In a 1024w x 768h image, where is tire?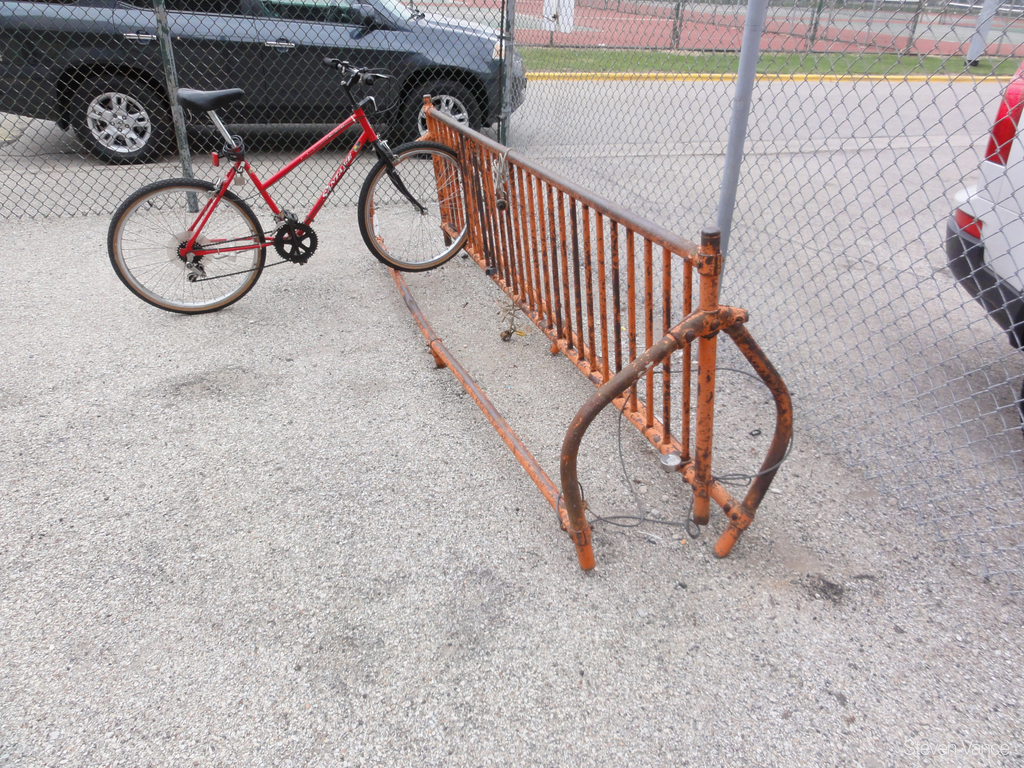
75, 69, 174, 161.
